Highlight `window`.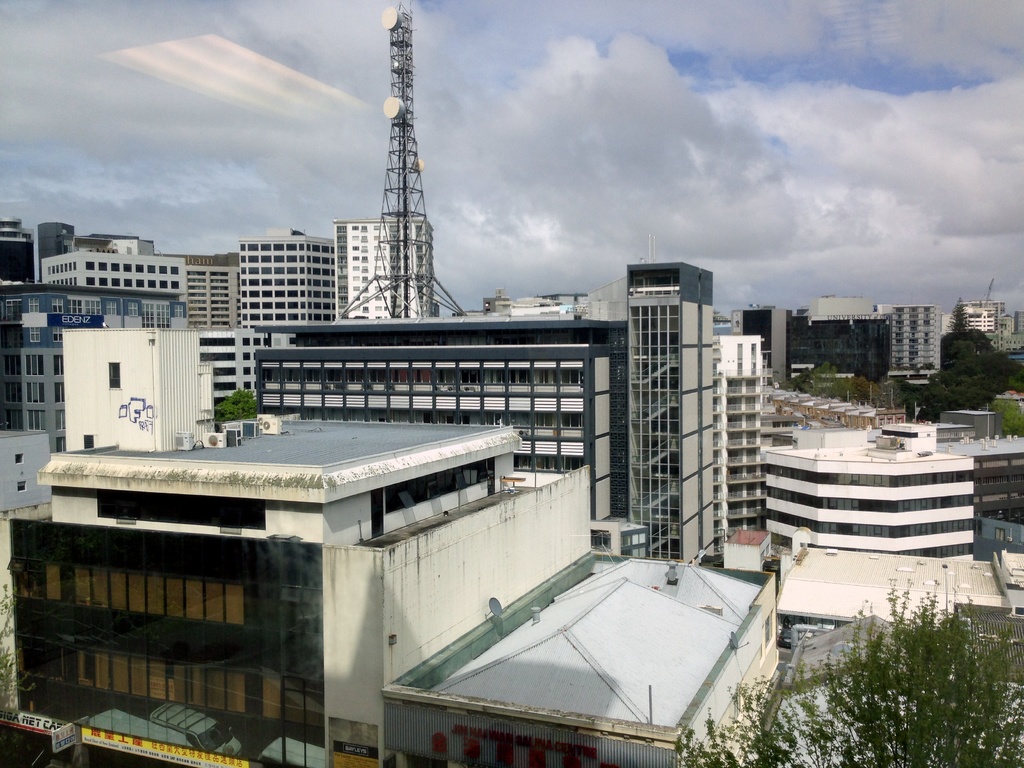
Highlighted region: x1=25, y1=385, x2=44, y2=403.
